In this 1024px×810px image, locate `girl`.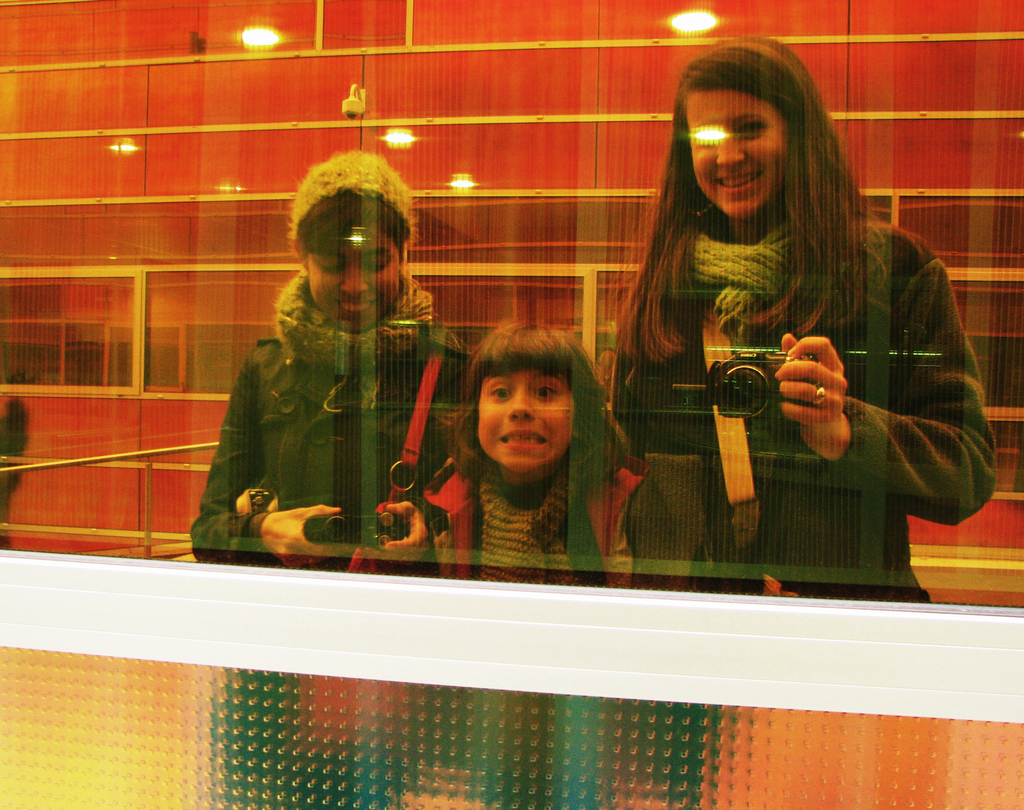
Bounding box: 424,326,644,582.
